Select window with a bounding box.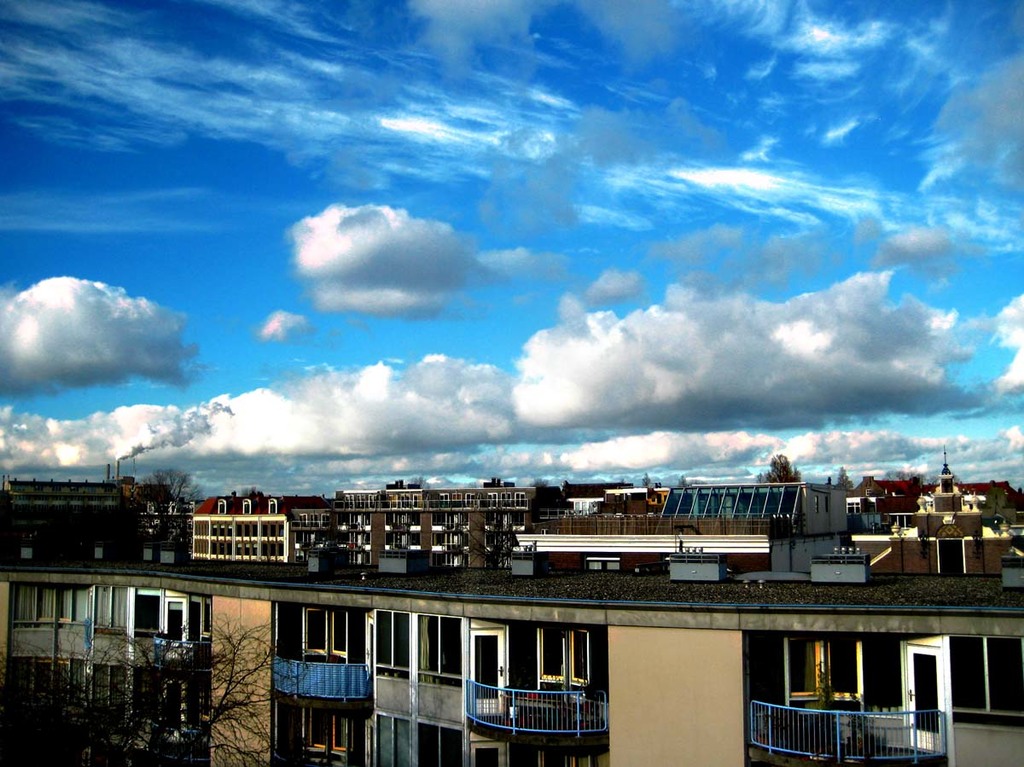
(x1=399, y1=511, x2=406, y2=525).
